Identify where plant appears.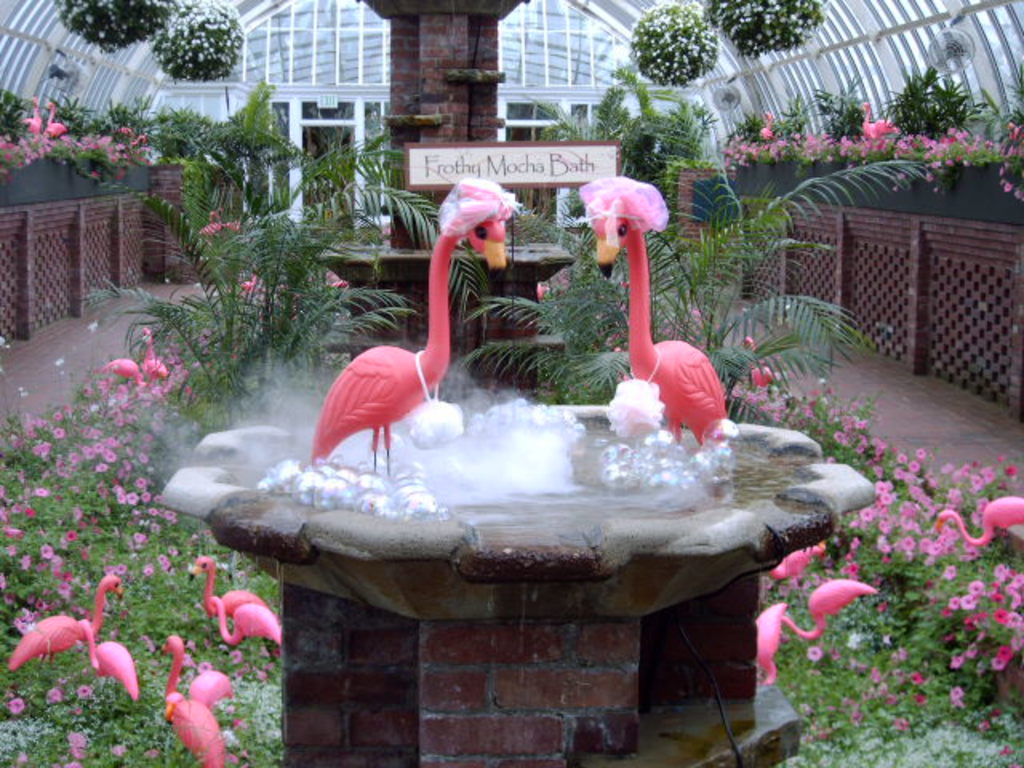
Appears at <region>0, 373, 282, 766</region>.
